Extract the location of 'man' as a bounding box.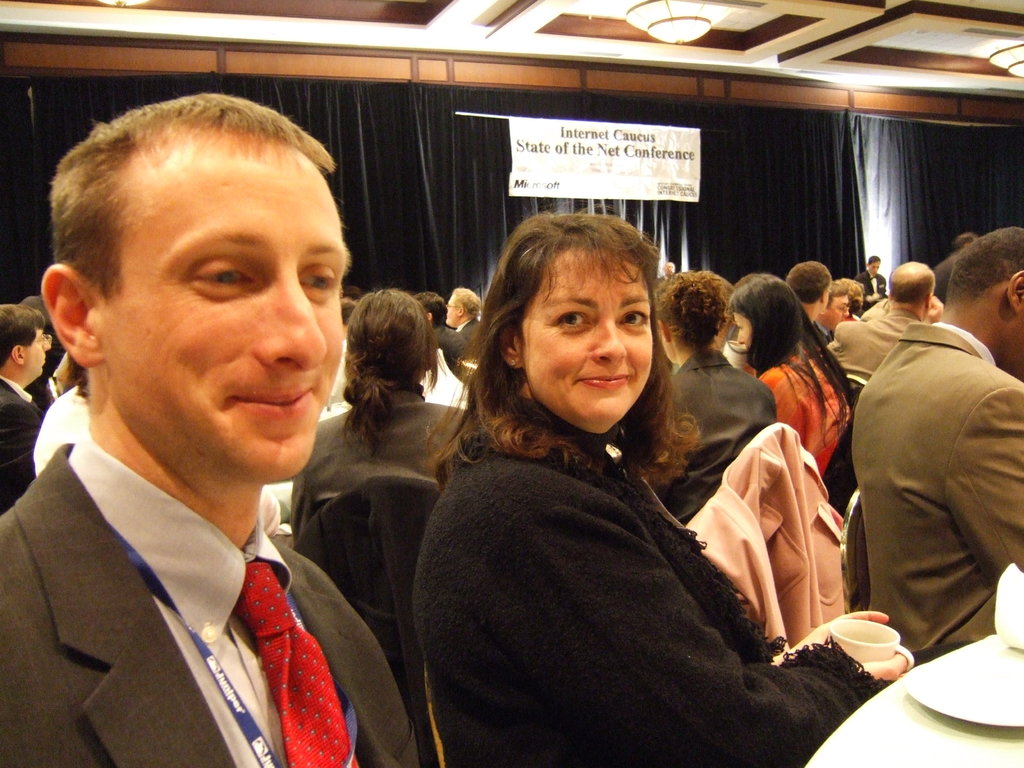
detection(412, 290, 468, 367).
